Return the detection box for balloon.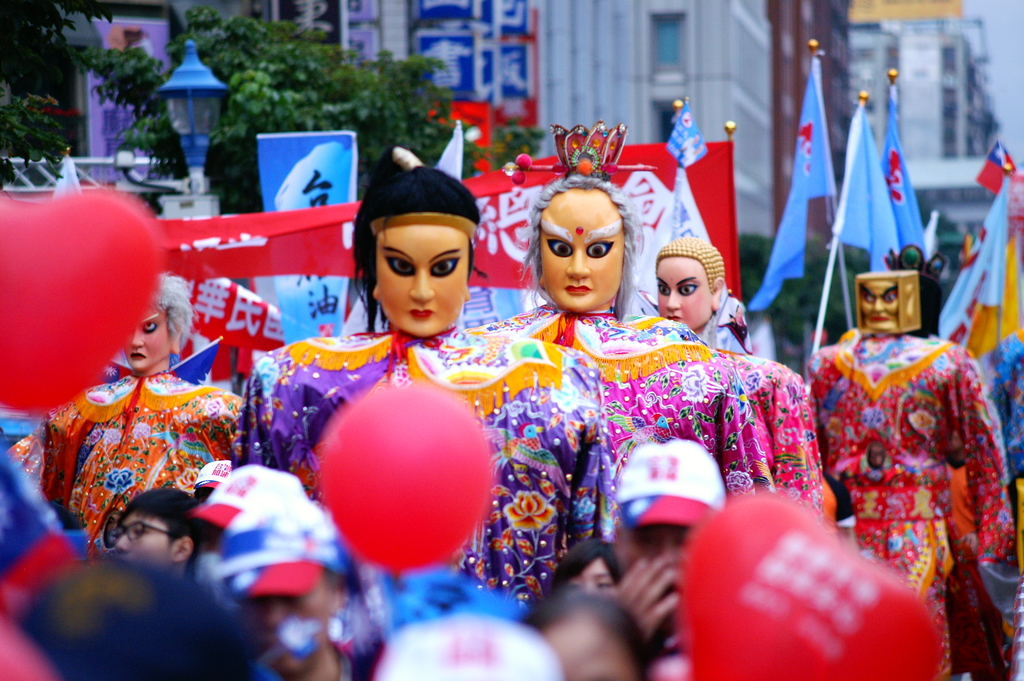
<bbox>0, 193, 164, 417</bbox>.
